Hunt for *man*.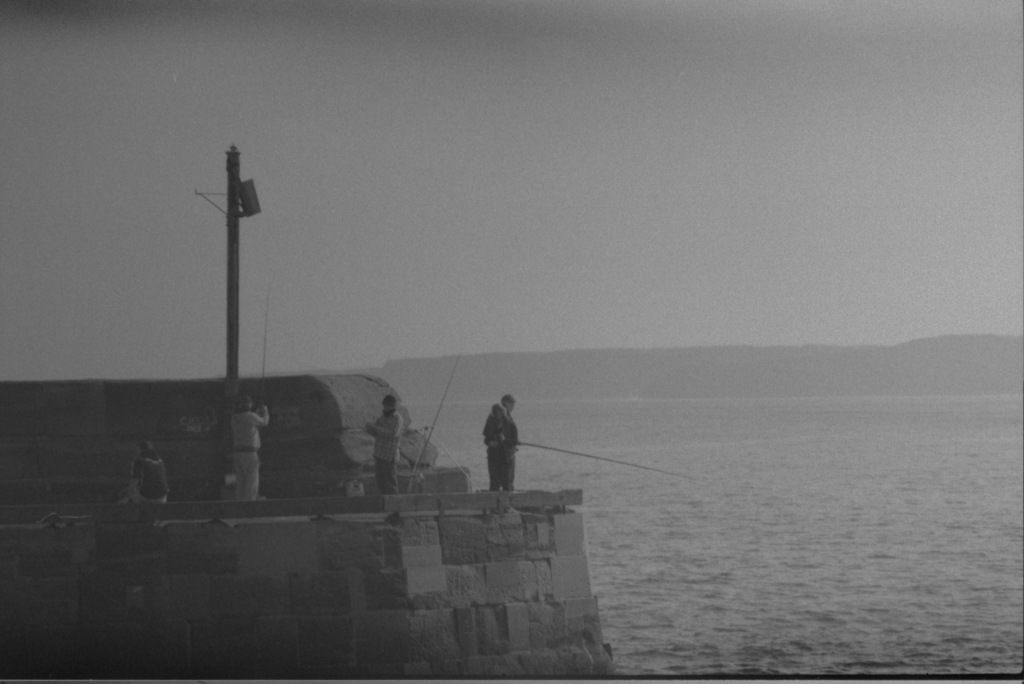
Hunted down at (227, 384, 274, 500).
